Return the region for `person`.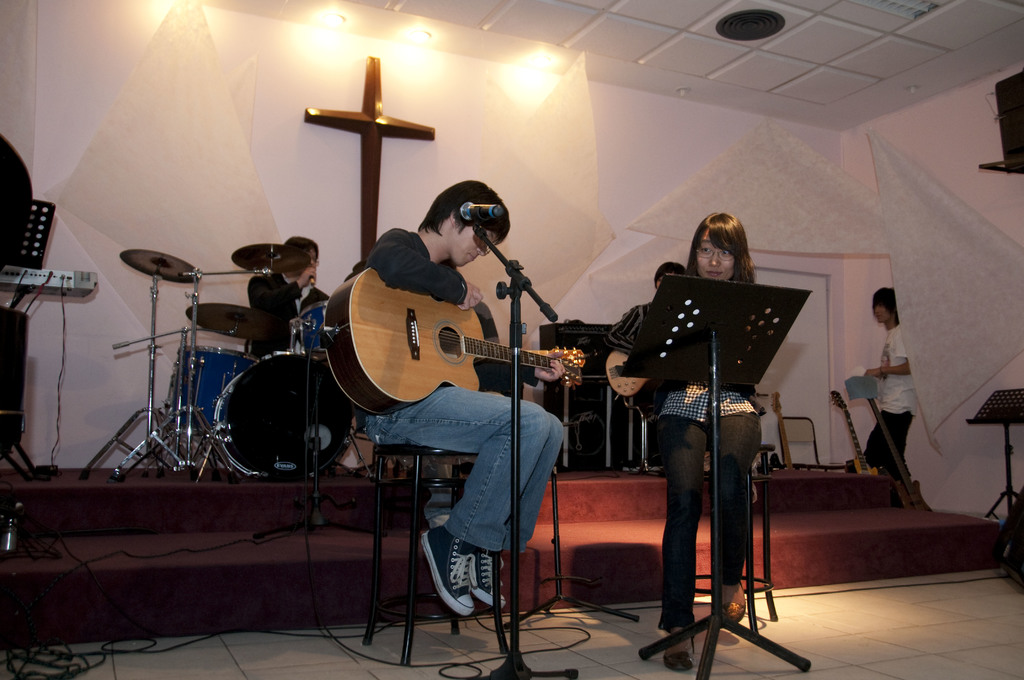
245,234,349,460.
